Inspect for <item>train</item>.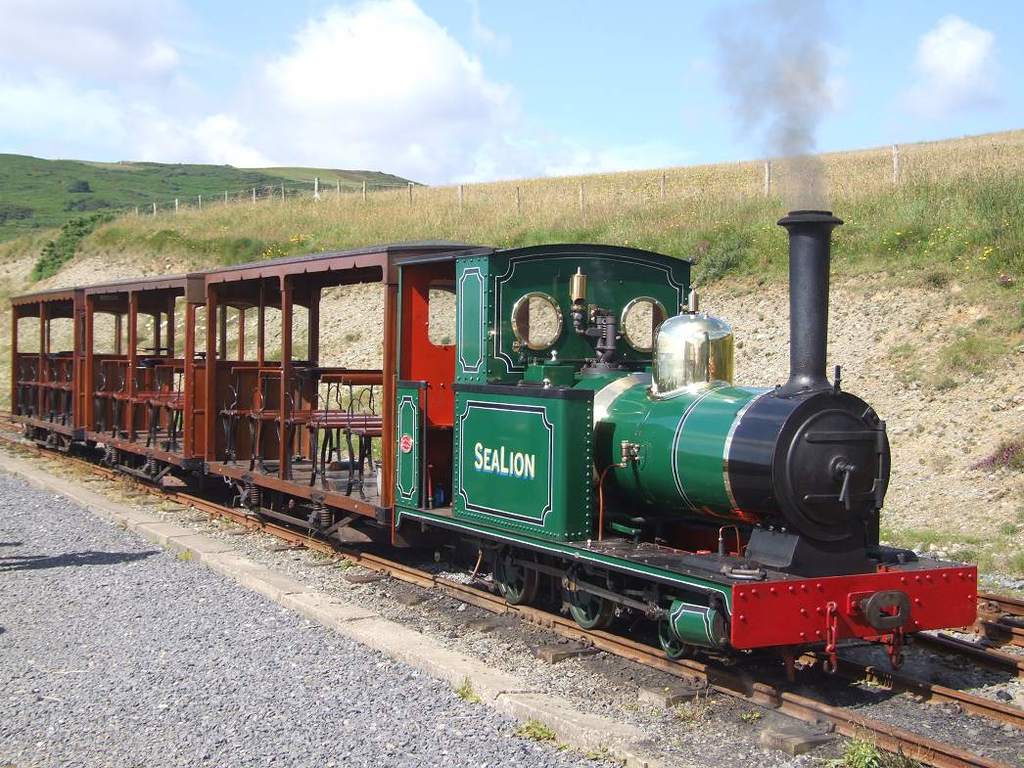
Inspection: <region>5, 202, 979, 680</region>.
